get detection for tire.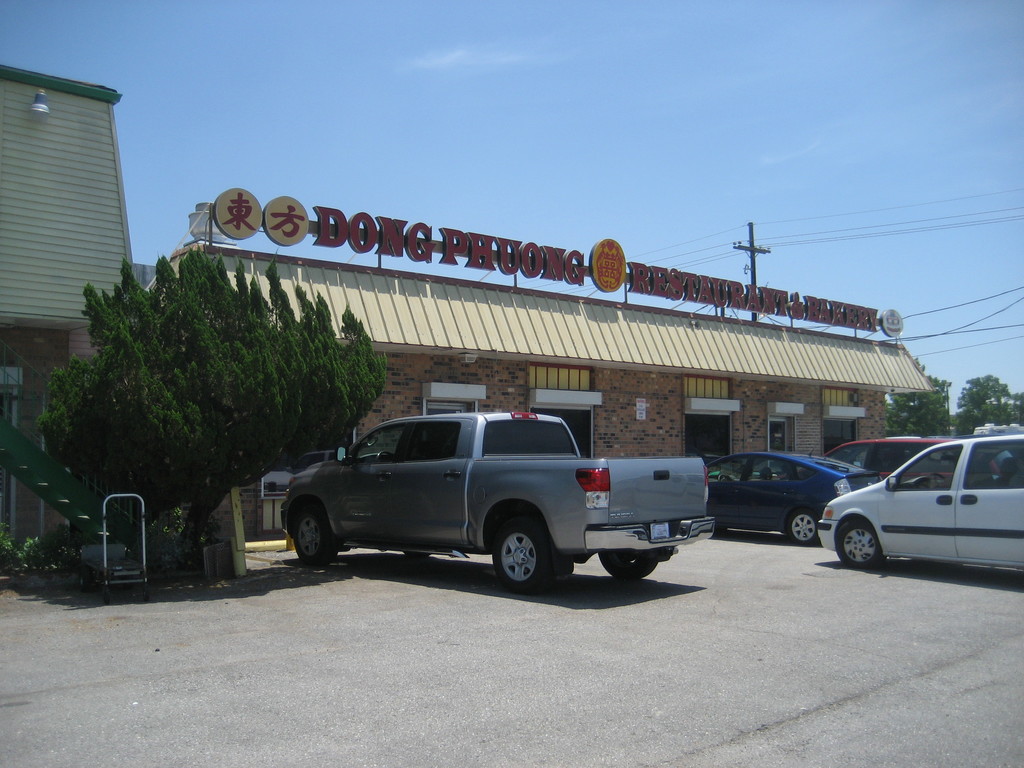
Detection: <bbox>599, 550, 659, 578</bbox>.
